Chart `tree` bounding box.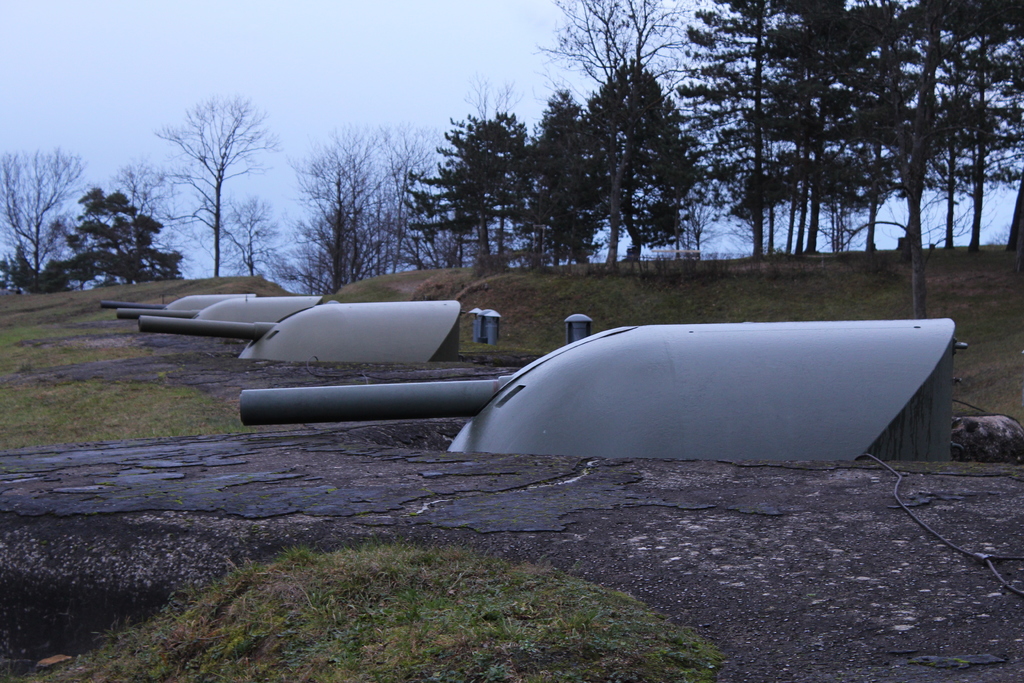
Charted: 0,142,92,293.
